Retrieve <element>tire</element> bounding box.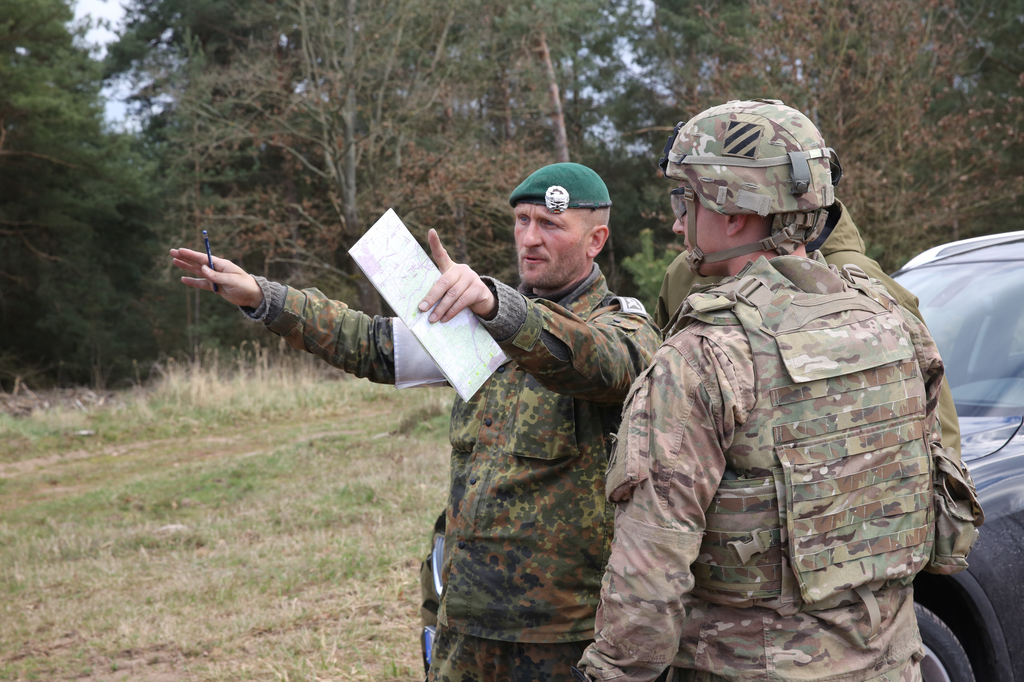
Bounding box: x1=908, y1=596, x2=977, y2=681.
